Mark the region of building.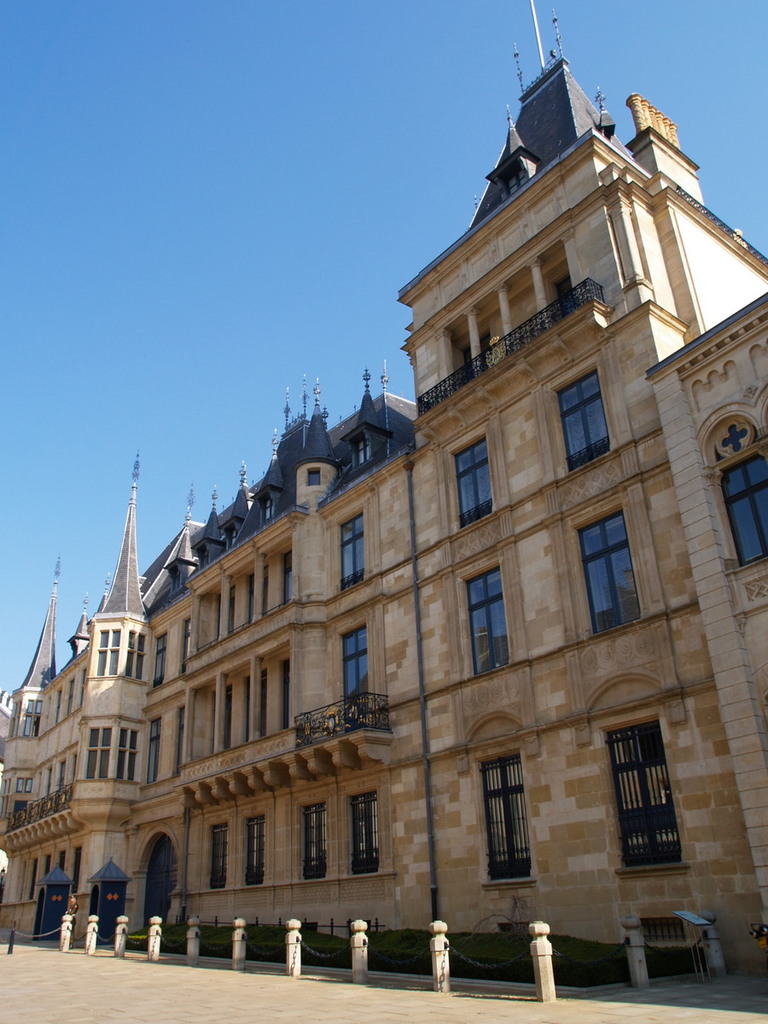
Region: bbox=(0, 59, 767, 975).
